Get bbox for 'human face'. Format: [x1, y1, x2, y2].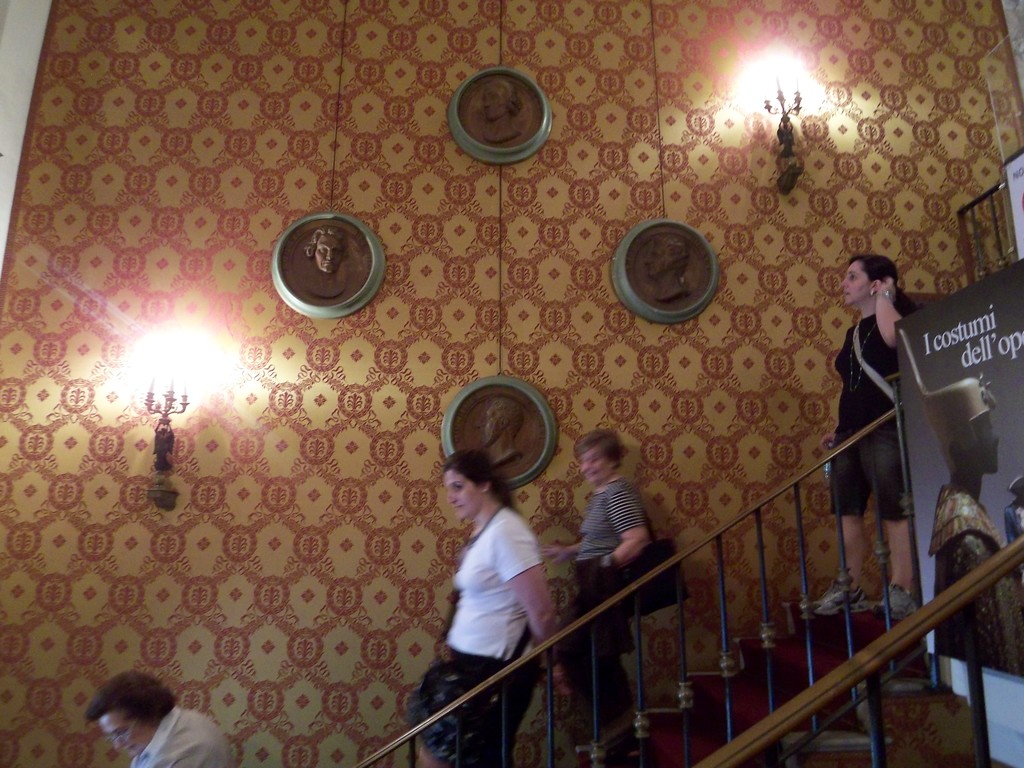
[315, 233, 345, 273].
